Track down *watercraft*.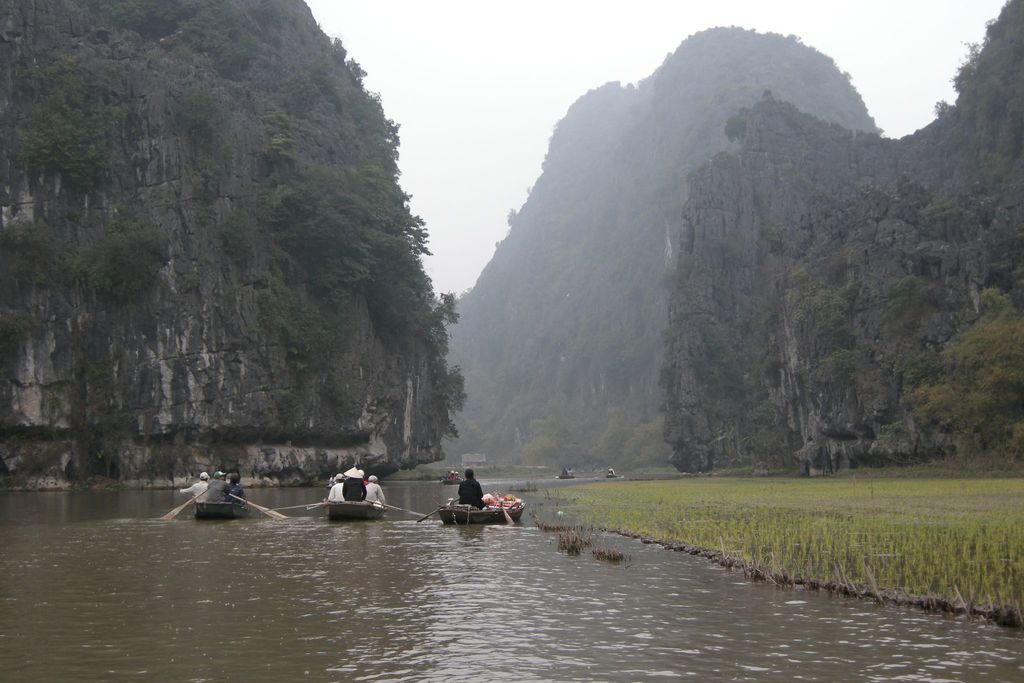
Tracked to (607, 472, 629, 478).
